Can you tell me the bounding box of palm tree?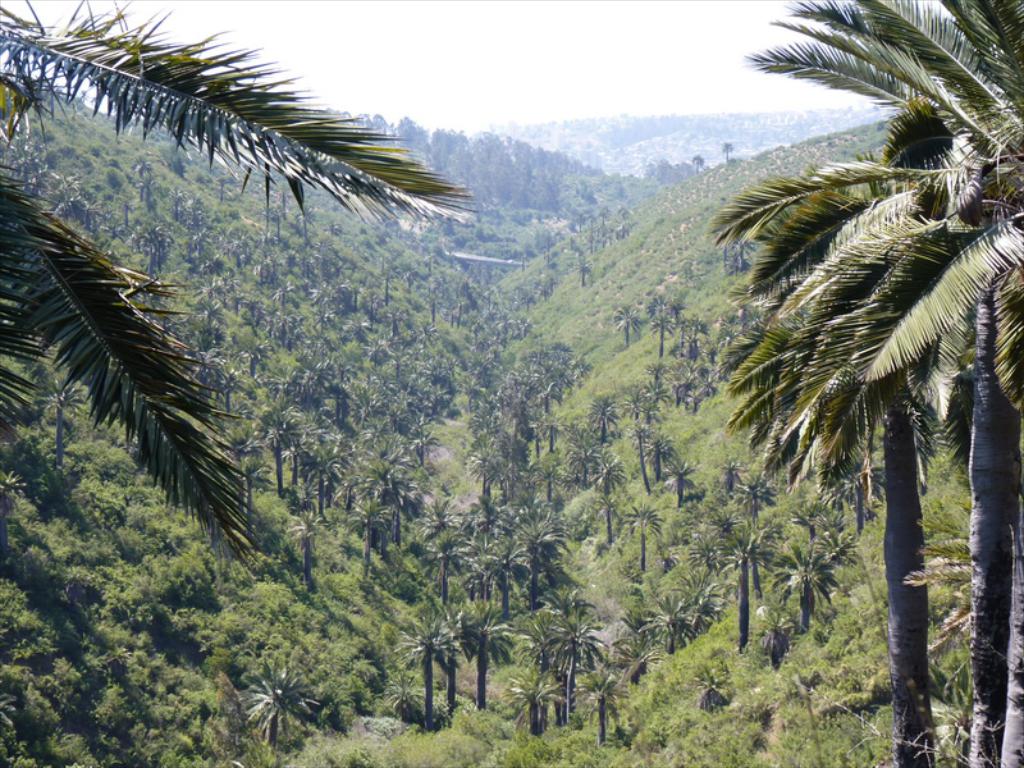
689 155 708 179.
